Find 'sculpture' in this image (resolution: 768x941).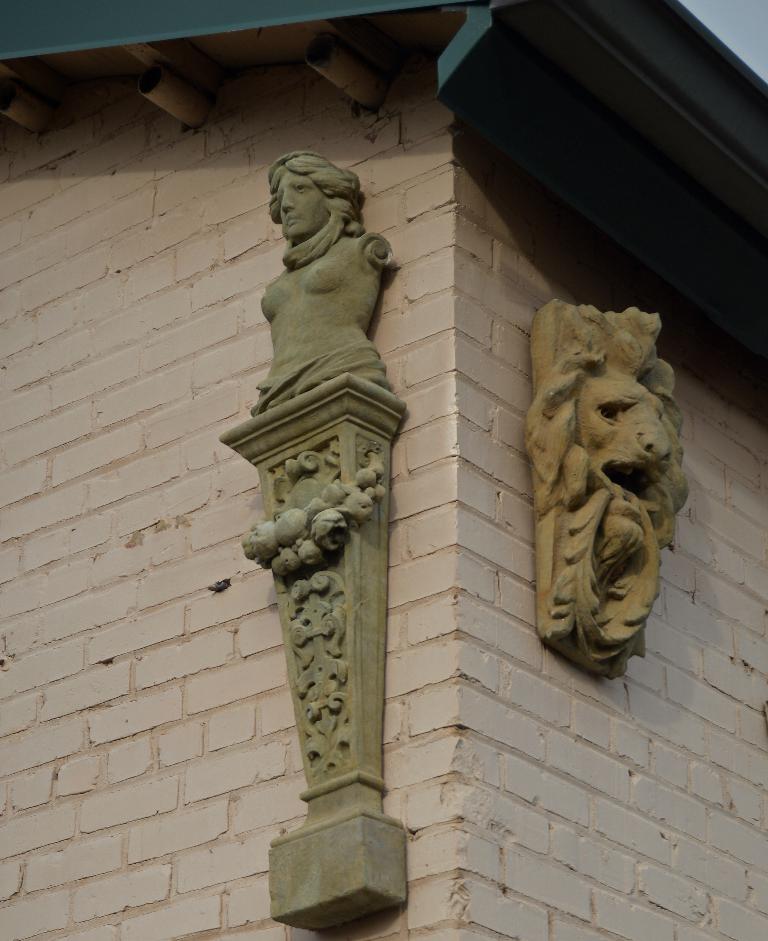
<box>252,150,405,417</box>.
